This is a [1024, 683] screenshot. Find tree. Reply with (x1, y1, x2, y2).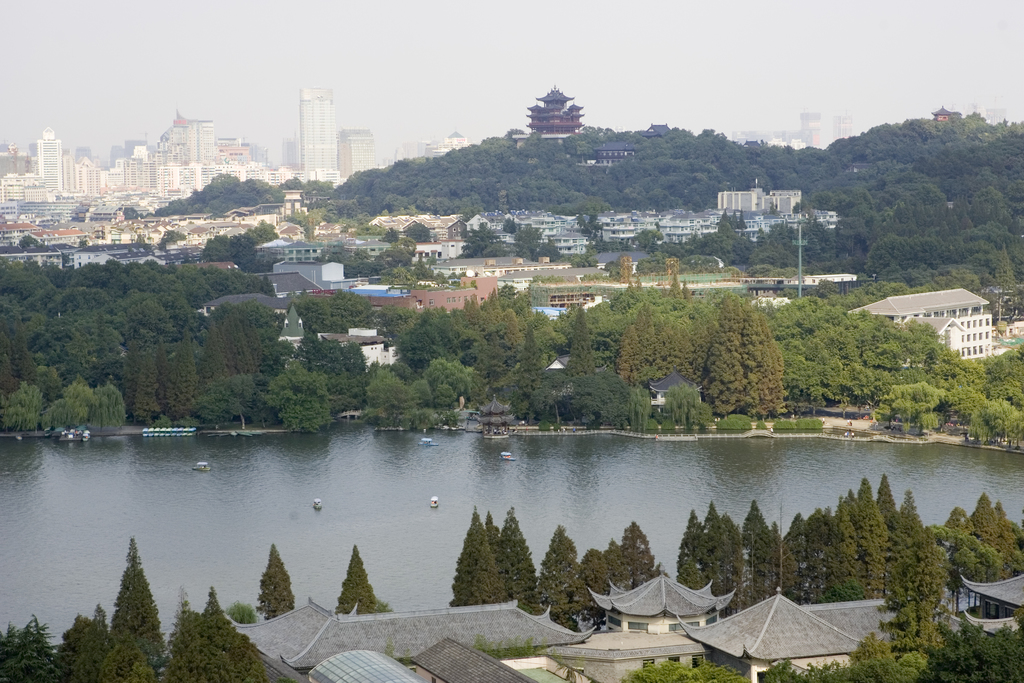
(870, 472, 904, 539).
